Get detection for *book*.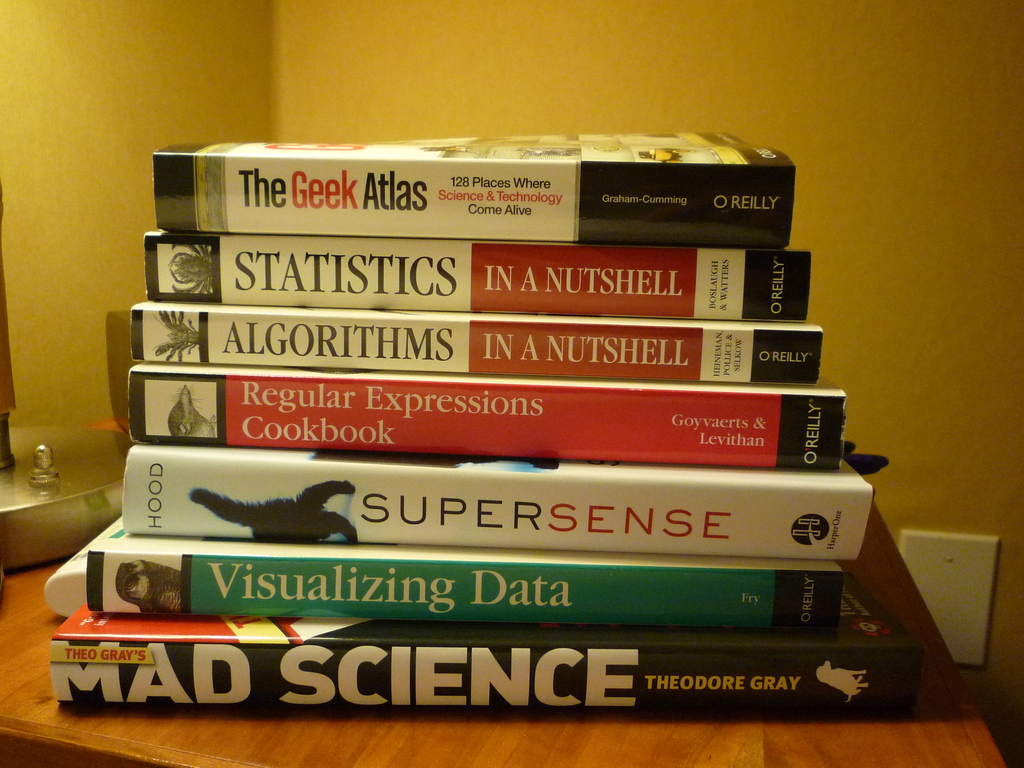
Detection: detection(120, 437, 864, 552).
